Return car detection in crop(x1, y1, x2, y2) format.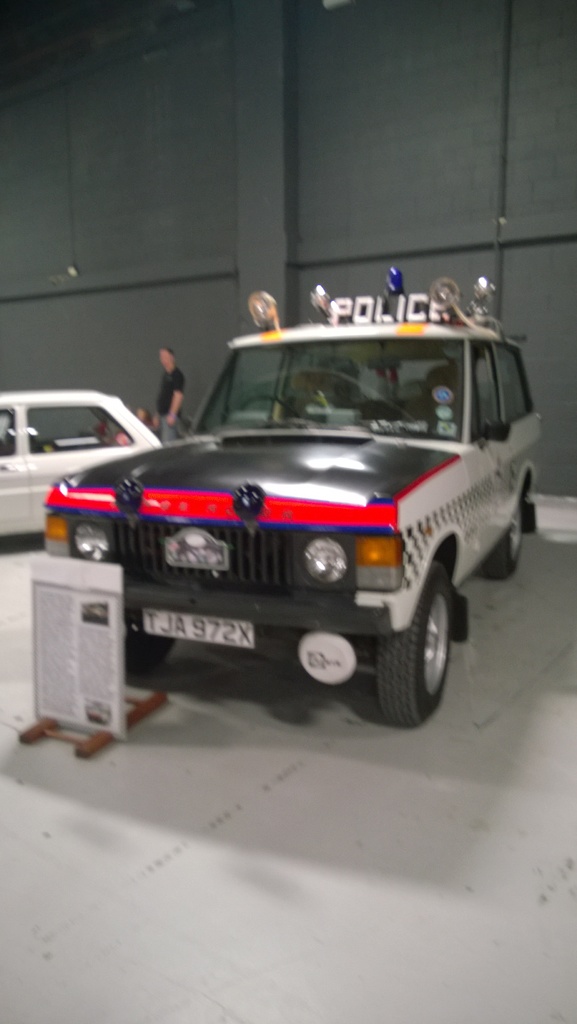
crop(0, 389, 160, 533).
